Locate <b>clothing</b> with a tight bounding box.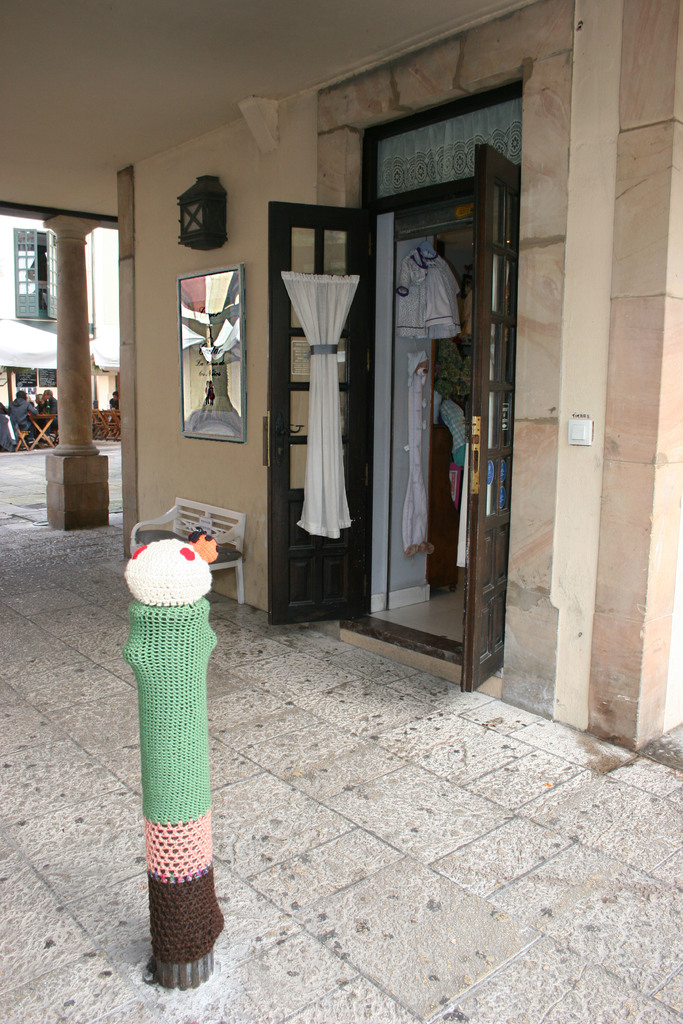
bbox=(37, 399, 51, 440).
